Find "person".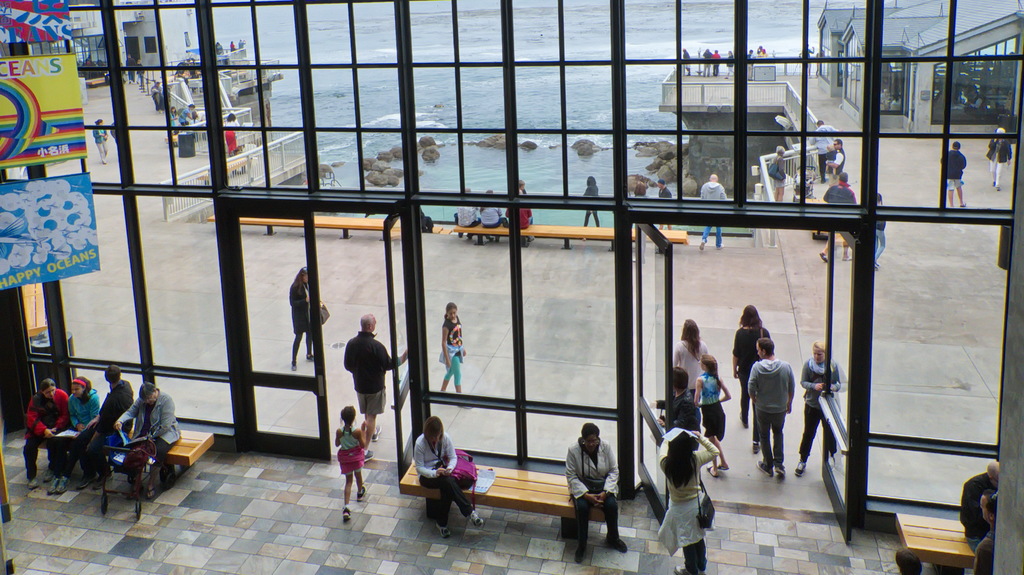
select_region(807, 42, 813, 76).
